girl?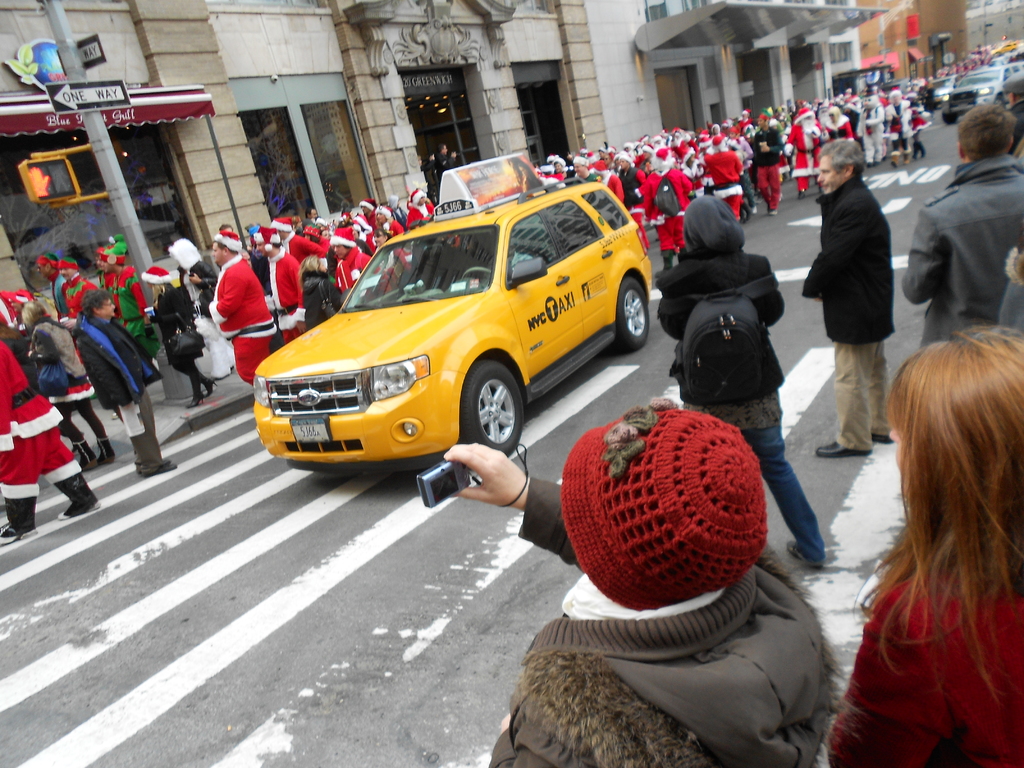
827 328 1023 767
